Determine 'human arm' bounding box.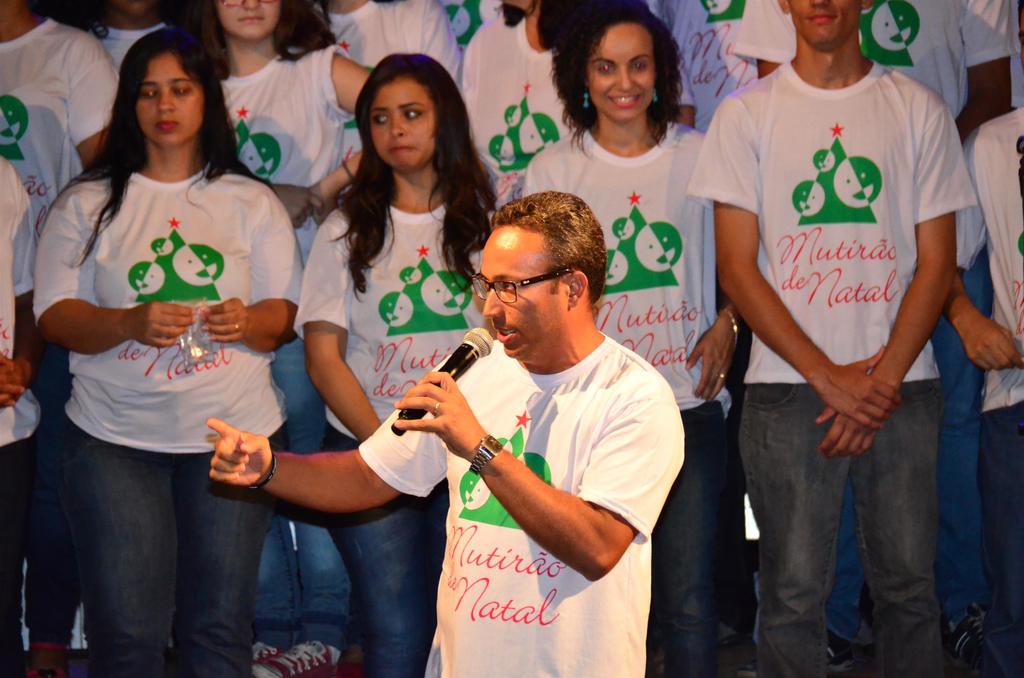
Determined: <region>515, 157, 556, 200</region>.
